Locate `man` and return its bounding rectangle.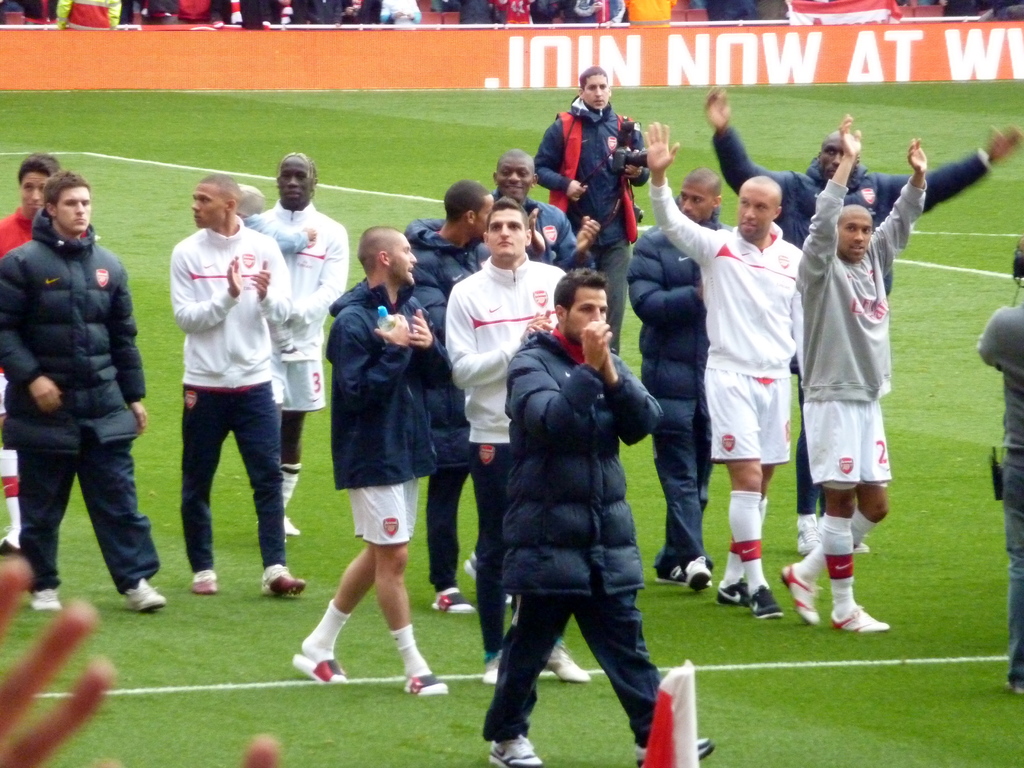
bbox=[253, 157, 341, 534].
